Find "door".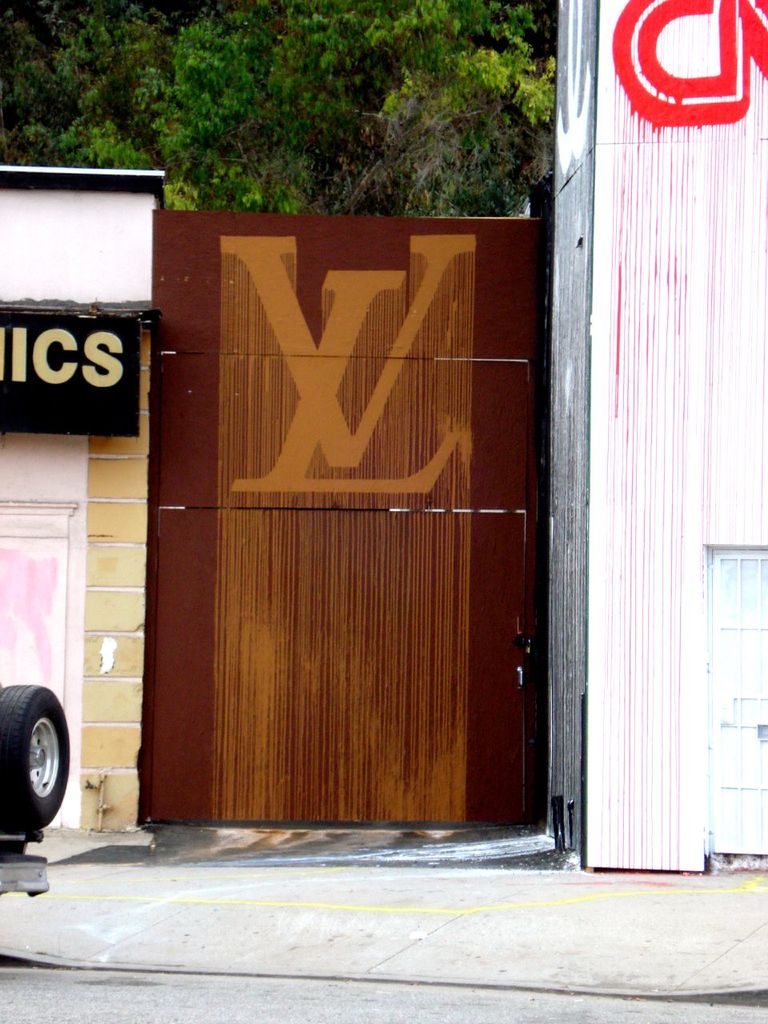
(133,201,546,821).
